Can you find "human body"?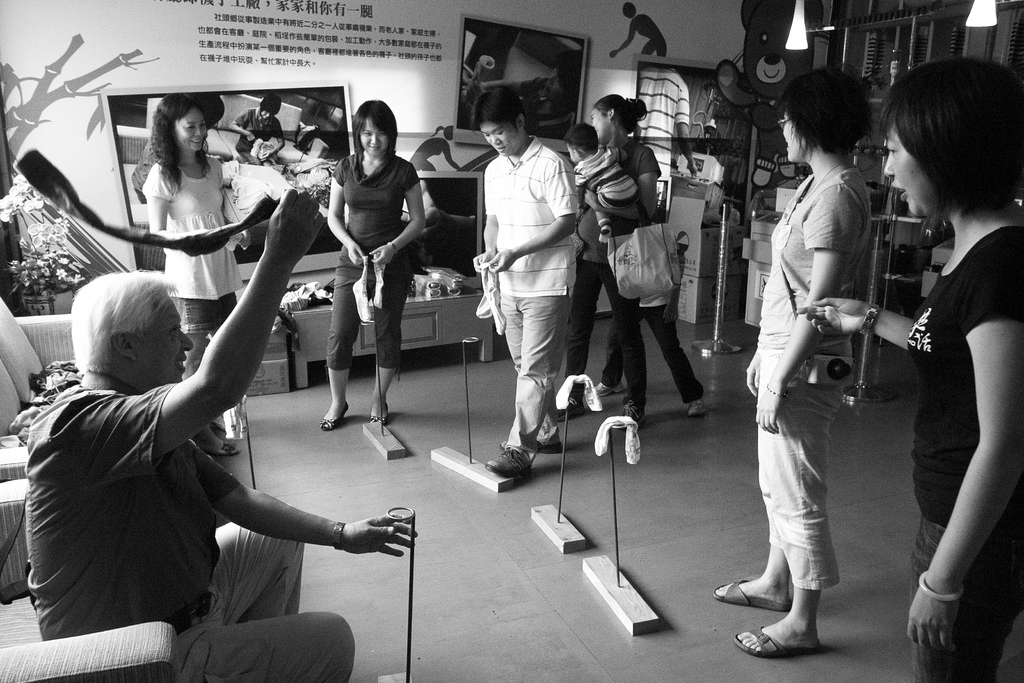
Yes, bounding box: box(324, 154, 436, 427).
